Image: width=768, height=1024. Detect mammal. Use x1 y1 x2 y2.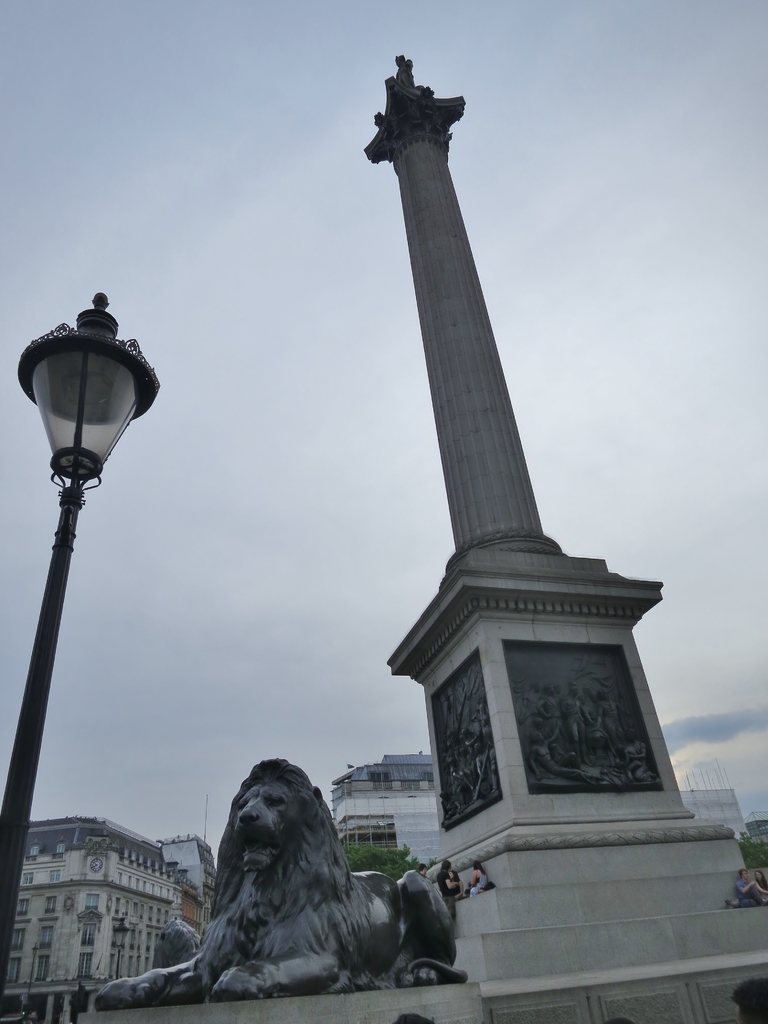
598 677 628 761.
